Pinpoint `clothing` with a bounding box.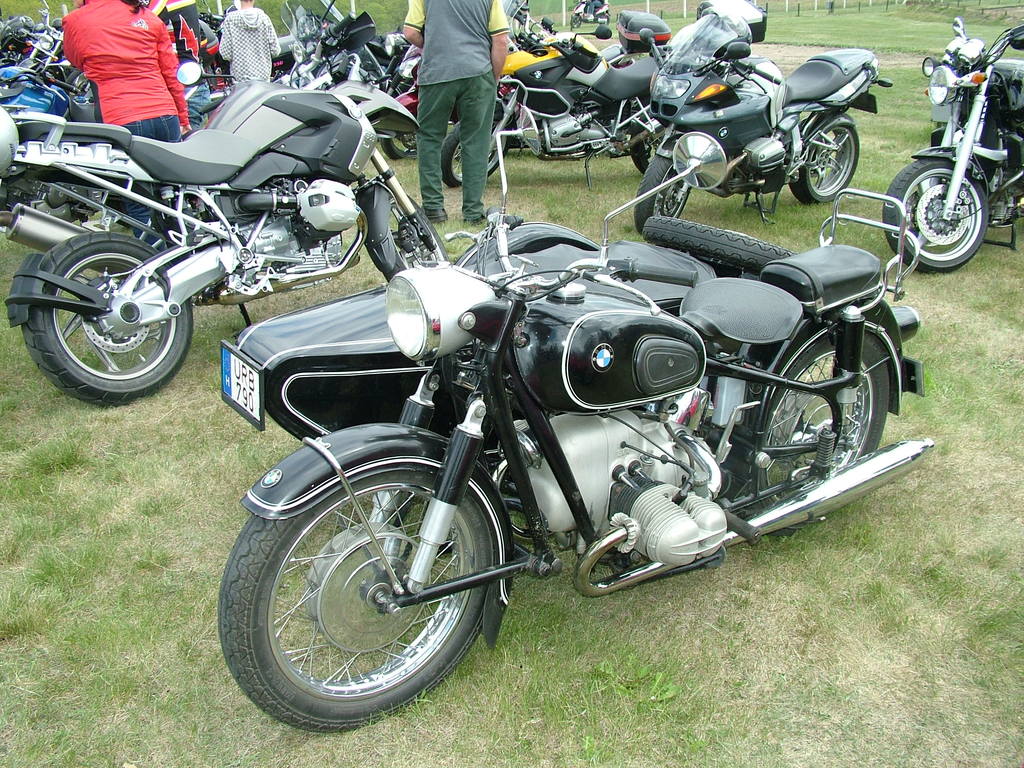
bbox(199, 1, 277, 88).
